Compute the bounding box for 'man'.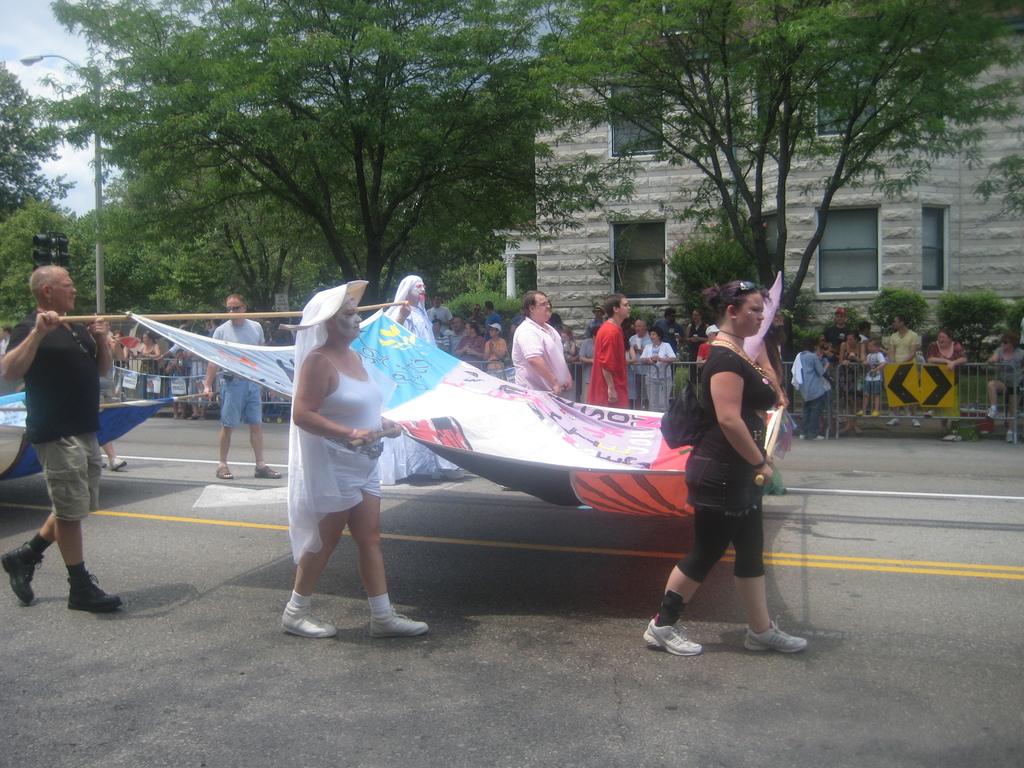
left=428, top=294, right=451, bottom=323.
